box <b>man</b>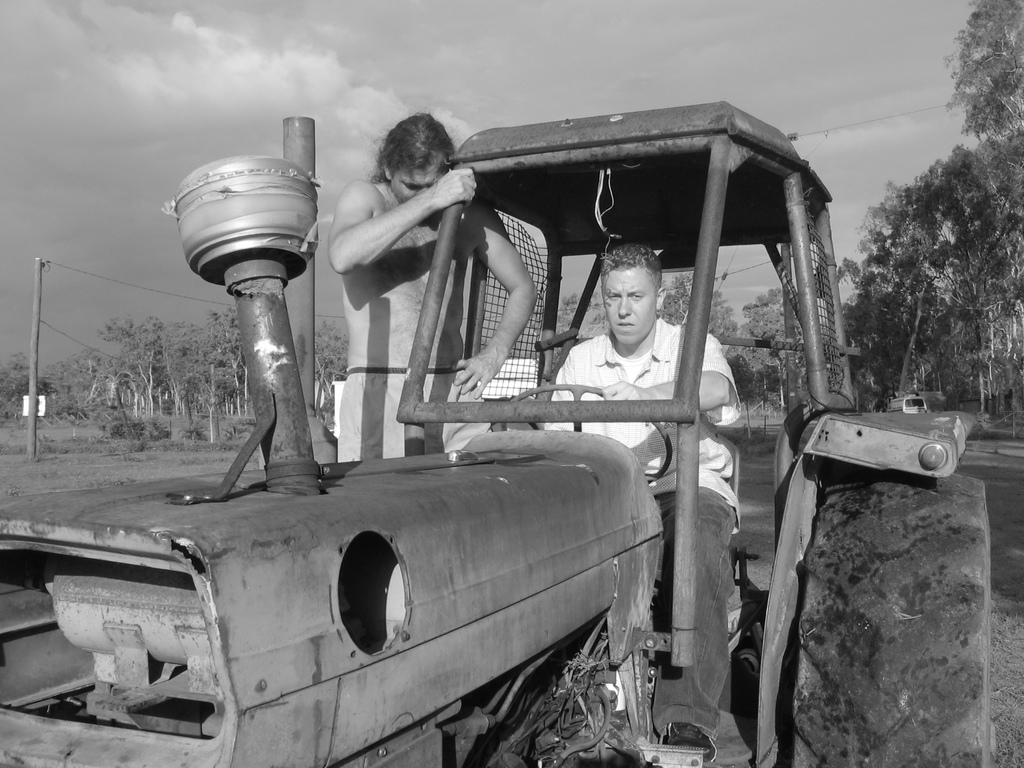
314:106:544:452
